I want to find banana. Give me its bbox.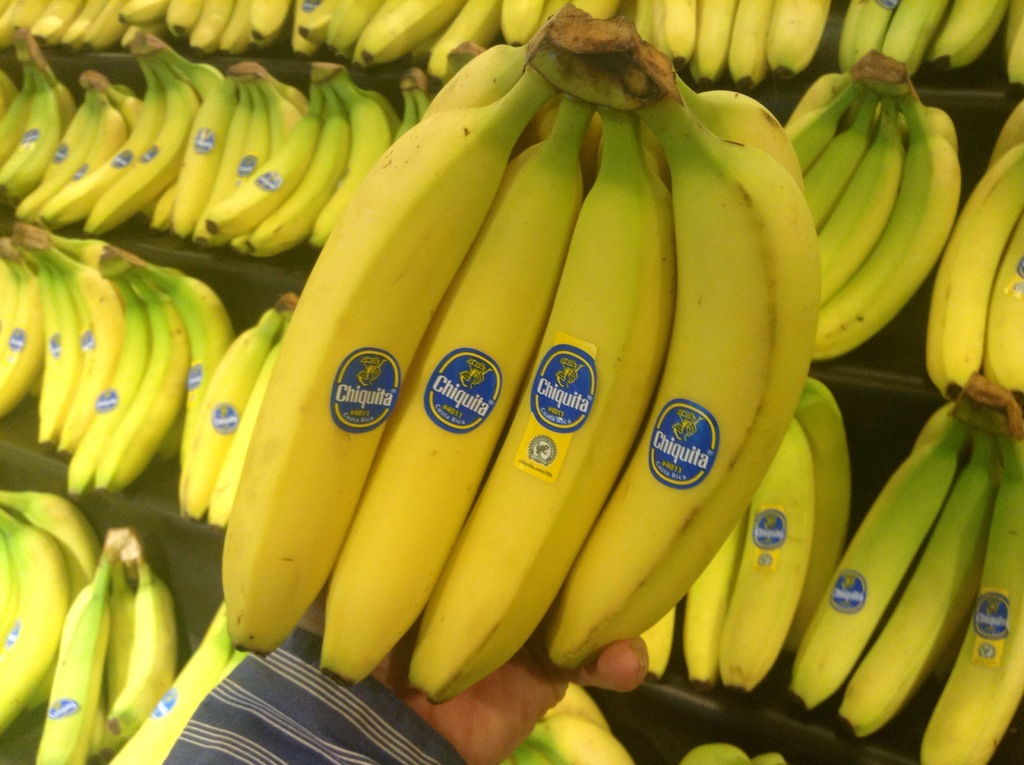
rect(216, 64, 558, 660).
